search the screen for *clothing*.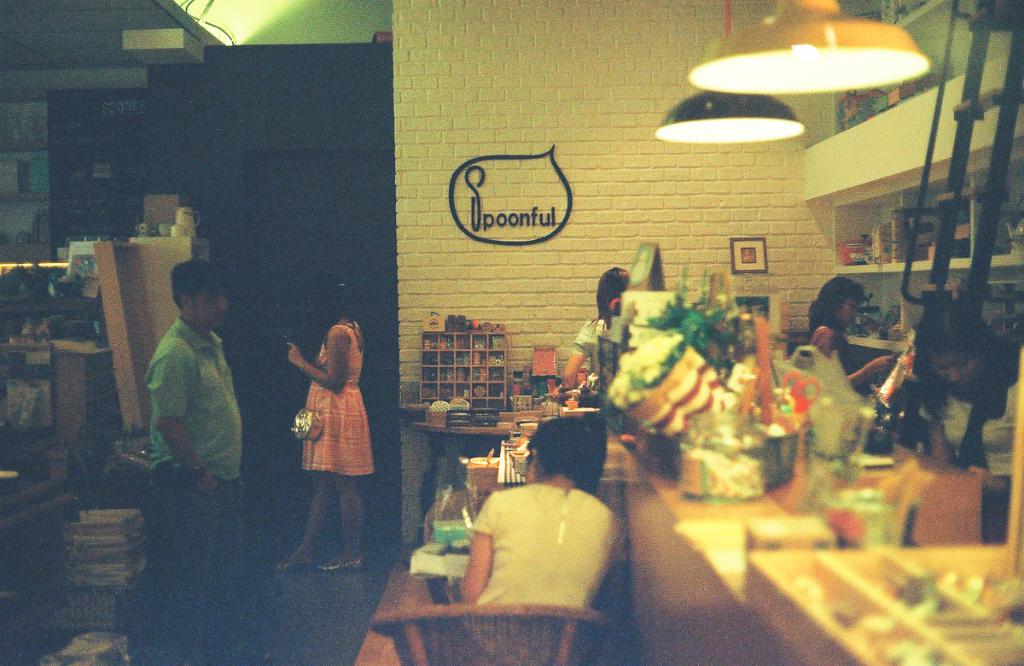
Found at bbox=[146, 313, 242, 665].
